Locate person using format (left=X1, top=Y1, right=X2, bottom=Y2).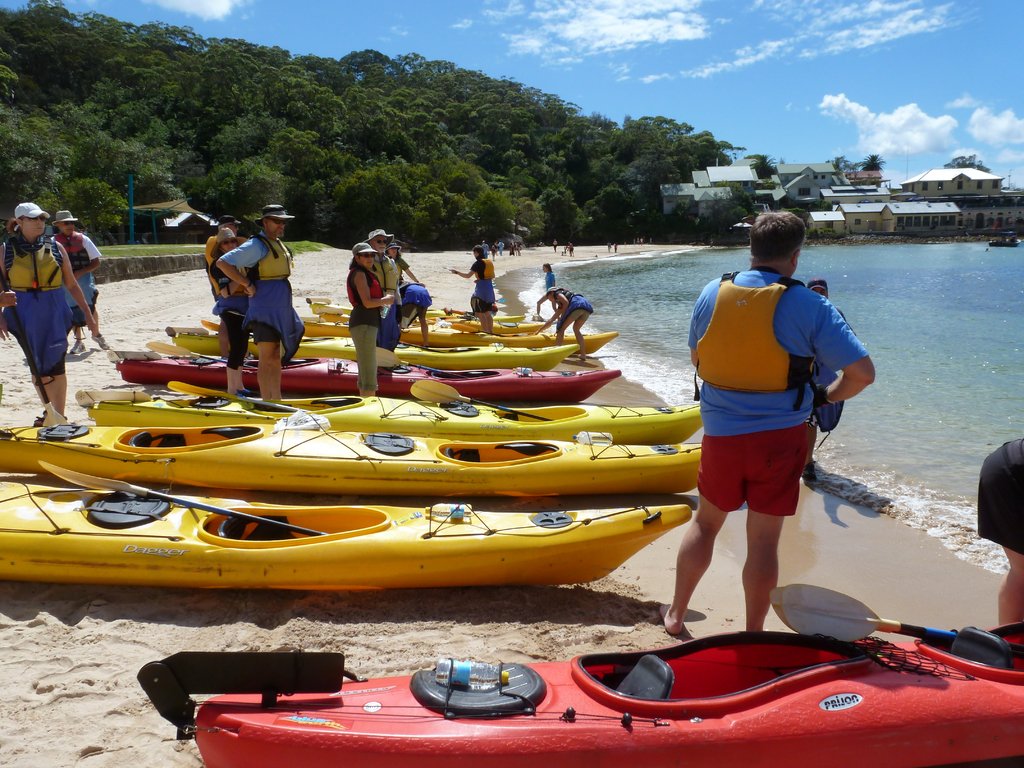
(left=808, top=278, right=852, bottom=479).
